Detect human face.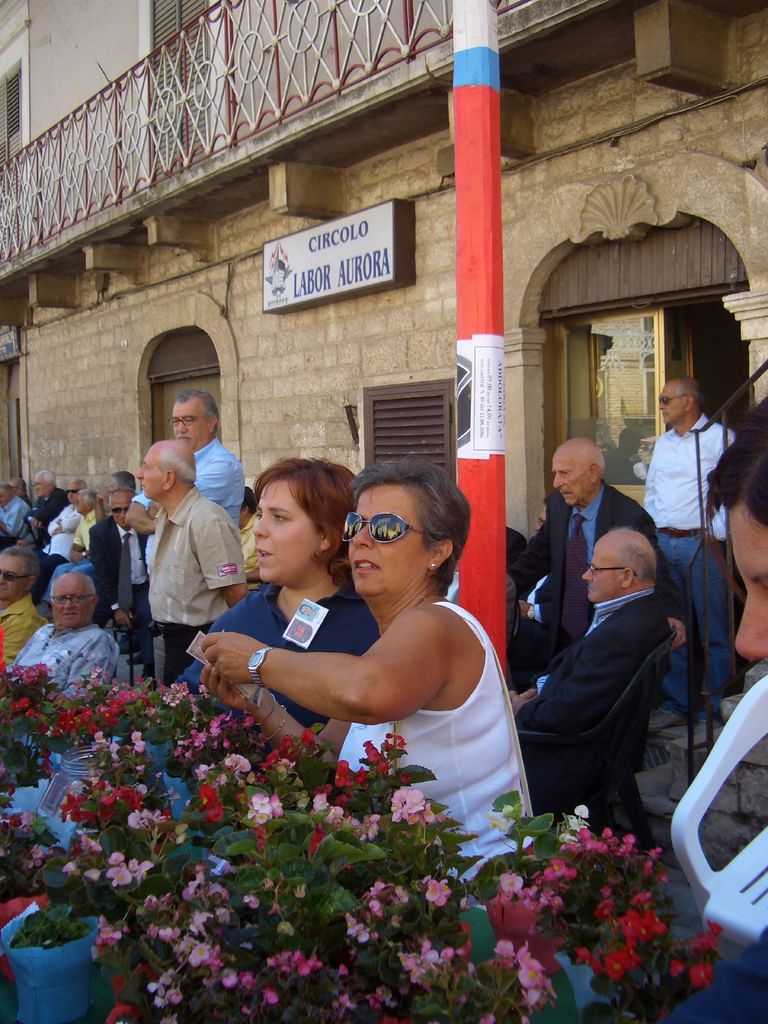
Detected at 583, 545, 623, 611.
